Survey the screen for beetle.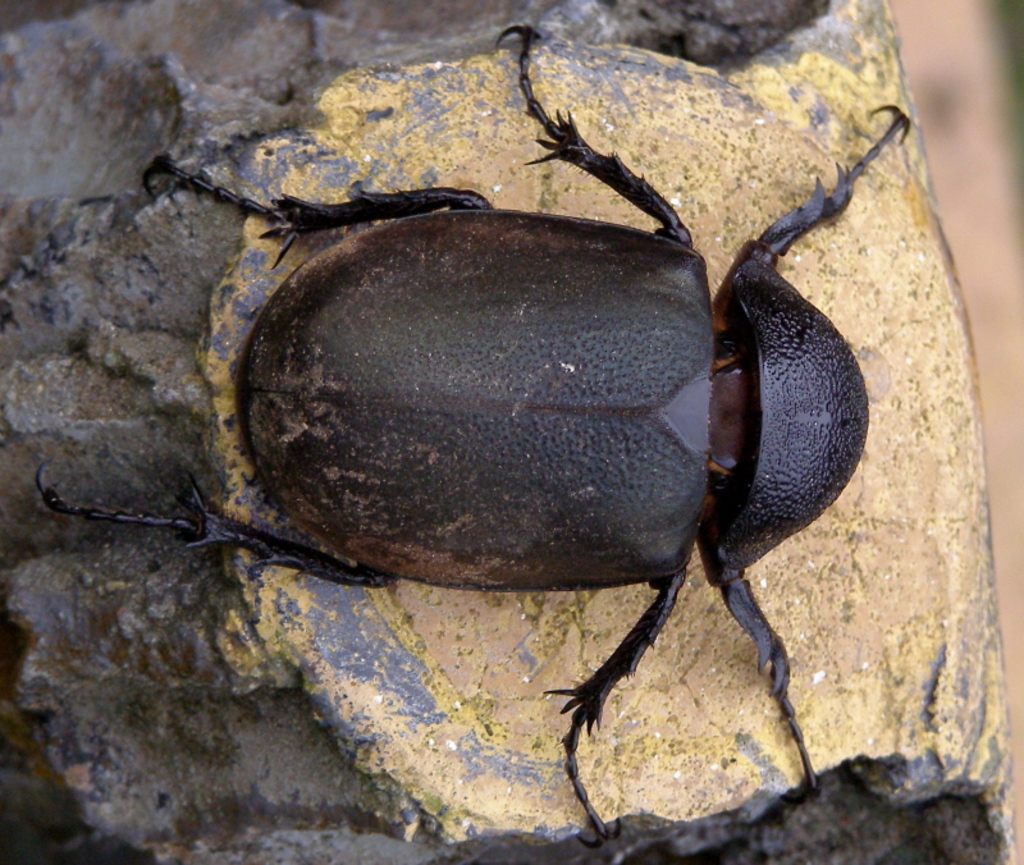
Survey found: select_region(113, 63, 934, 782).
